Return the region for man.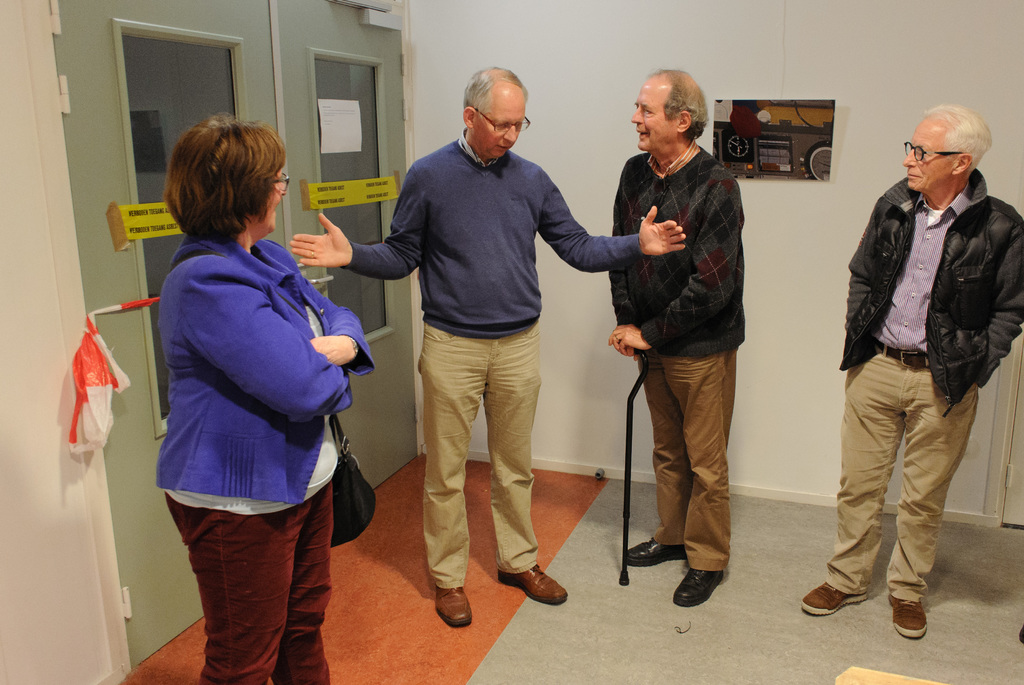
crop(605, 65, 751, 620).
